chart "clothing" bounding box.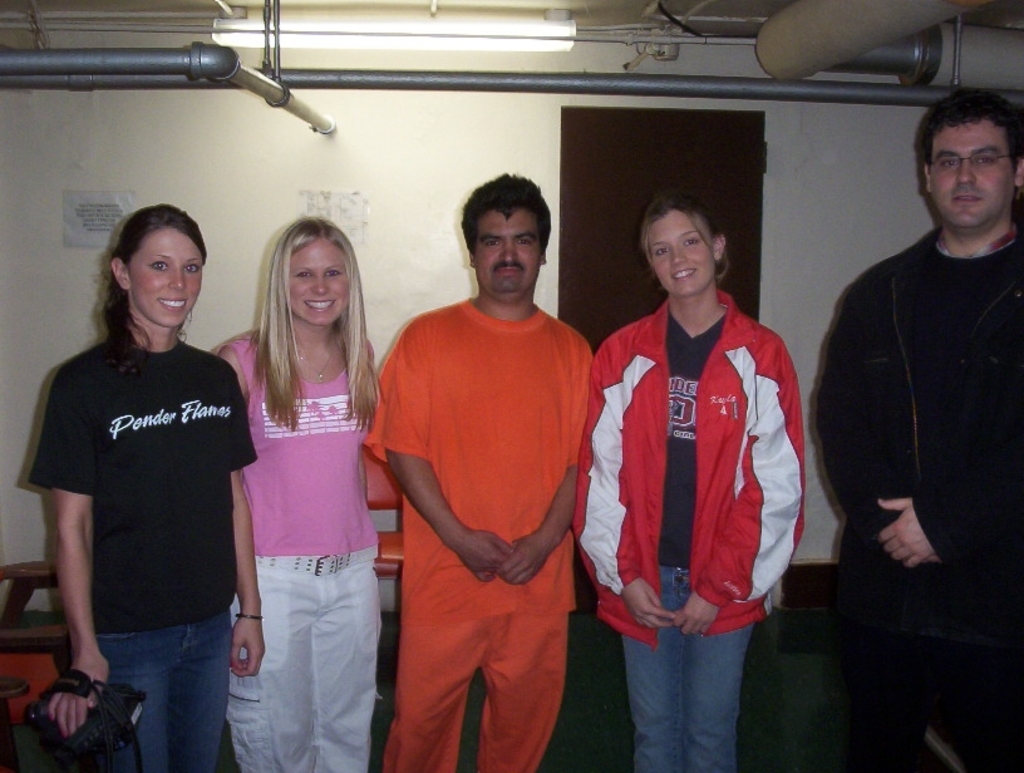
Charted: (816,218,1023,772).
